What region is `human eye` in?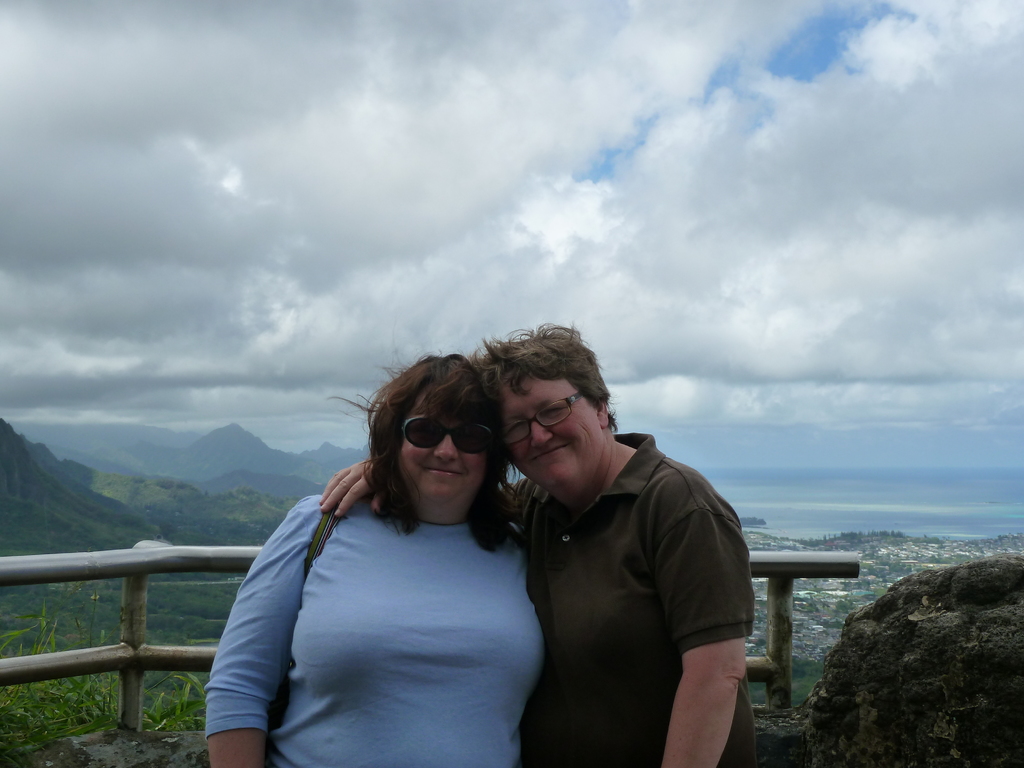
<bbox>457, 432, 483, 444</bbox>.
